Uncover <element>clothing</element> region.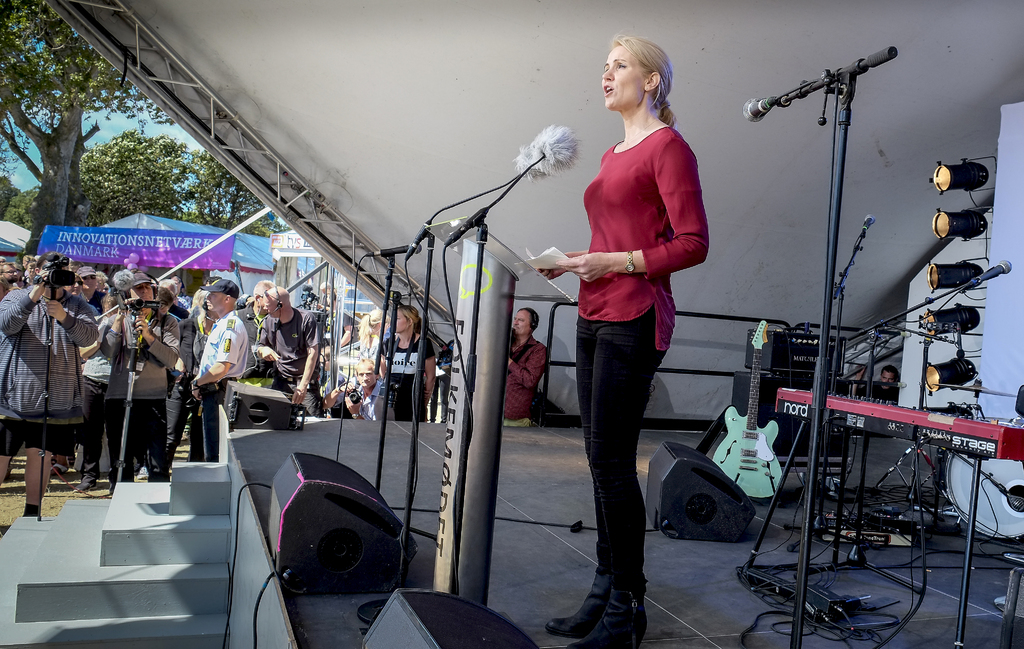
Uncovered: {"x1": 379, "y1": 333, "x2": 434, "y2": 427}.
